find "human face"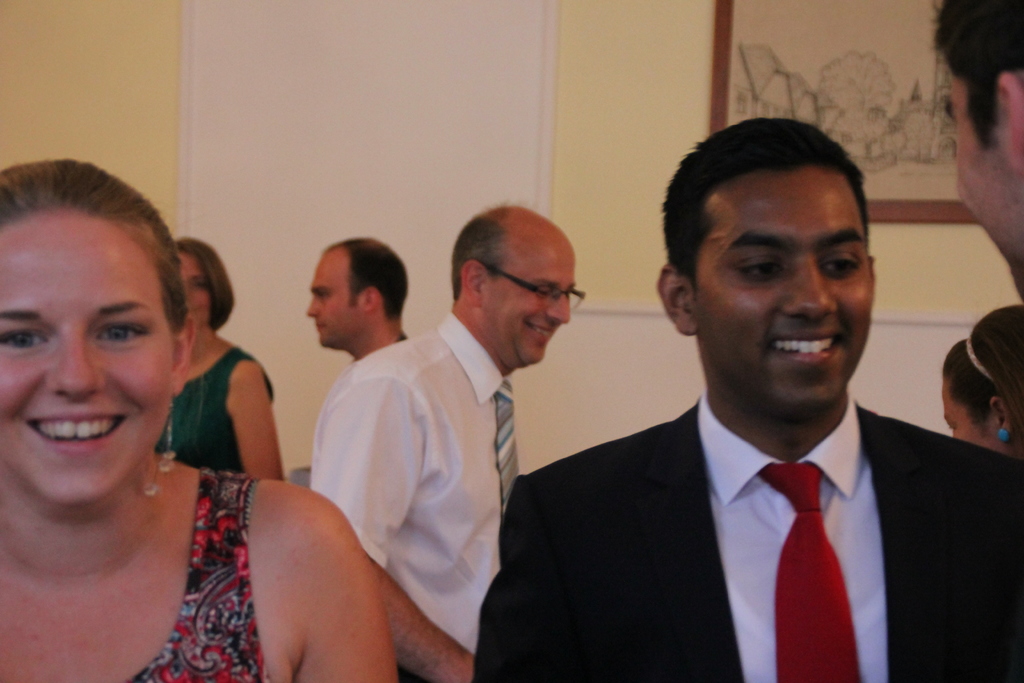
[left=177, top=252, right=212, bottom=333]
